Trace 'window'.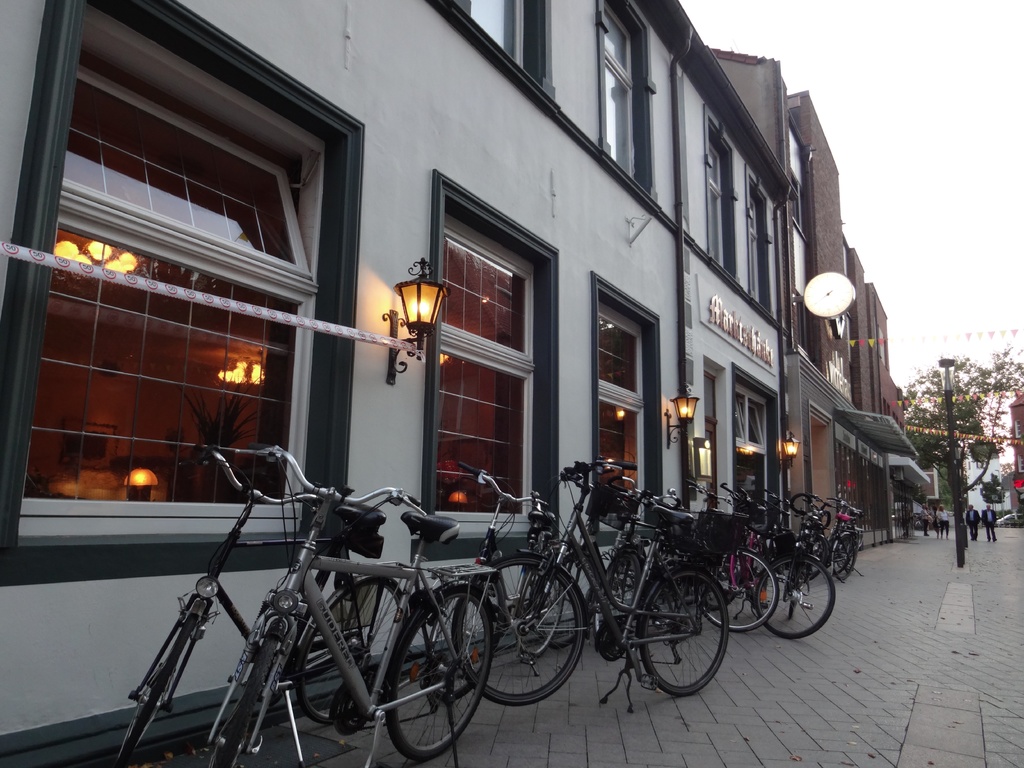
Traced to (left=0, top=0, right=361, bottom=580).
